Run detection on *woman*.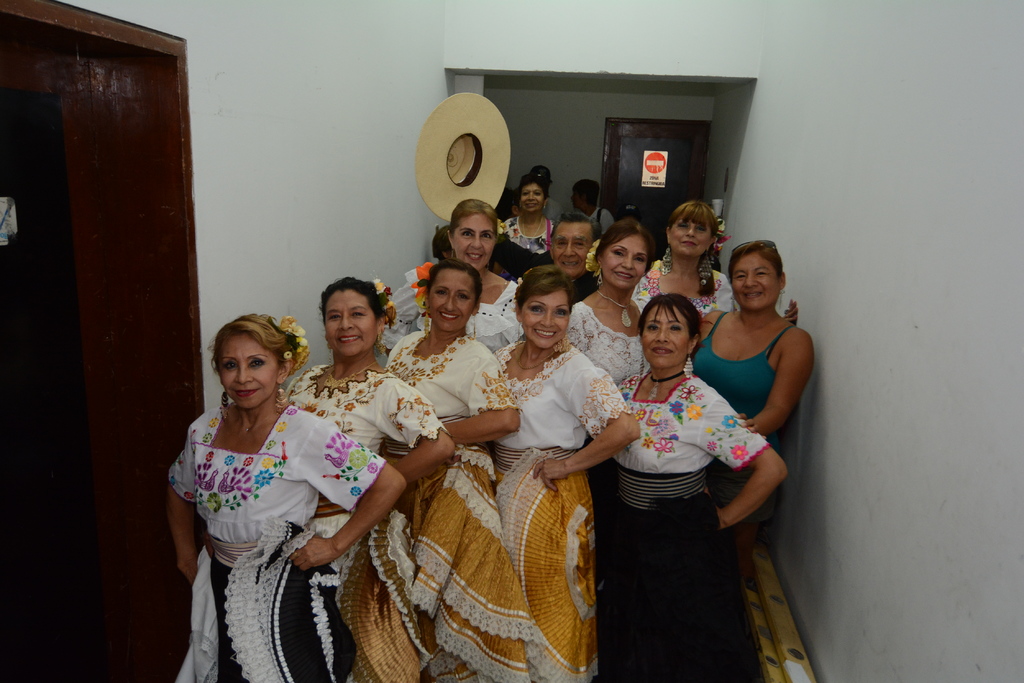
Result: region(689, 236, 819, 572).
